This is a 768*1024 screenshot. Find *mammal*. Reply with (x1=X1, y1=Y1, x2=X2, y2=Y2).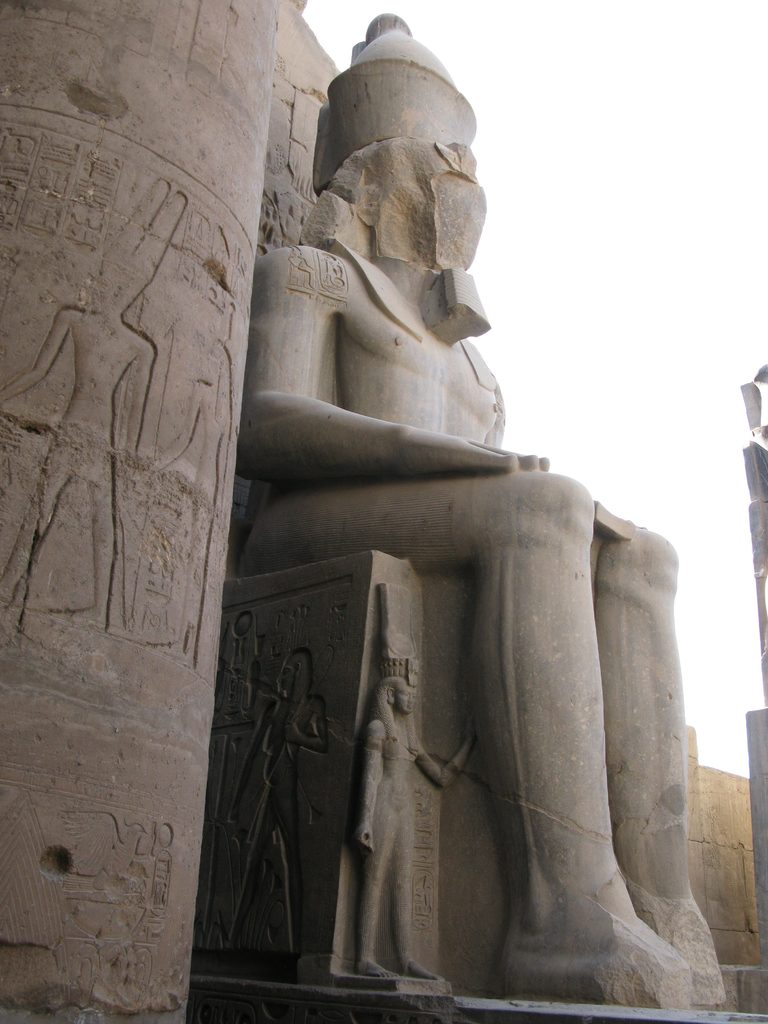
(x1=234, y1=8, x2=728, y2=1009).
